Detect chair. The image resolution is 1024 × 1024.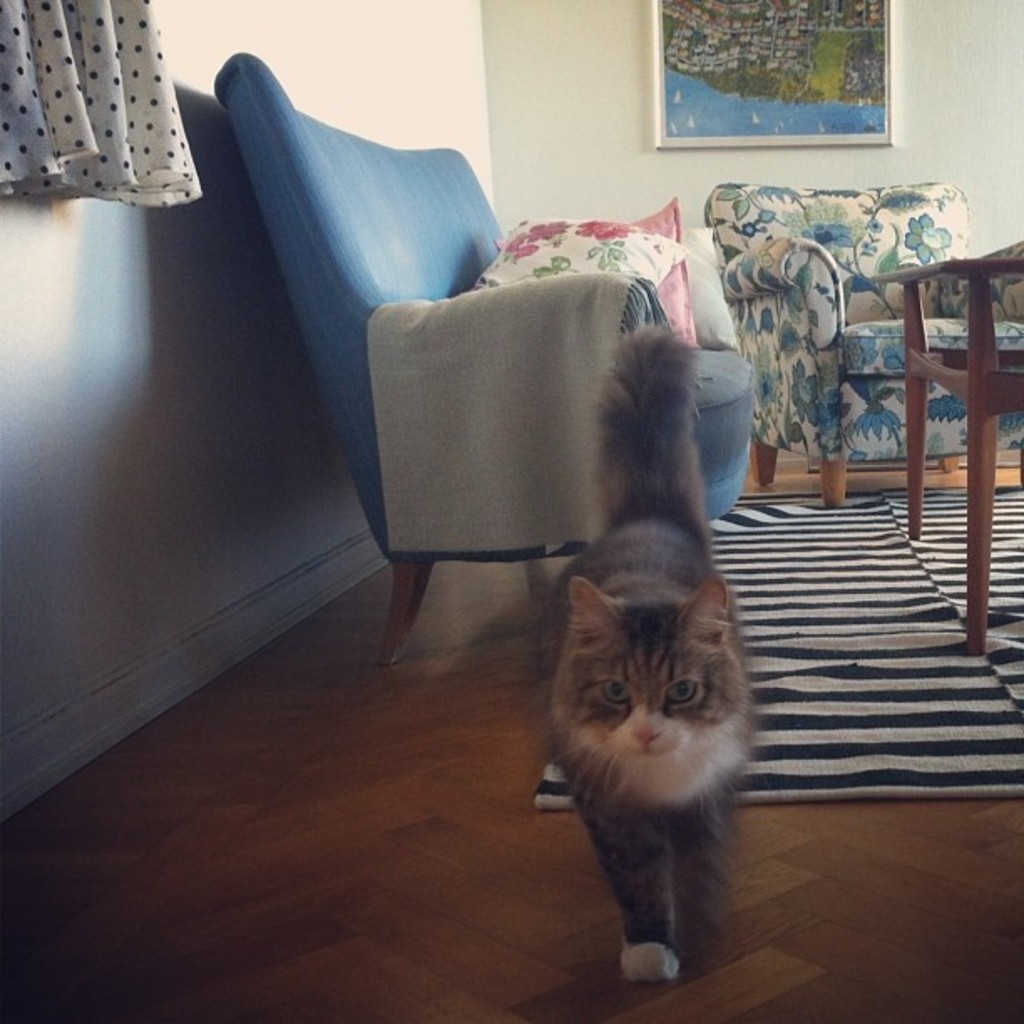
<region>689, 167, 1022, 507</region>.
